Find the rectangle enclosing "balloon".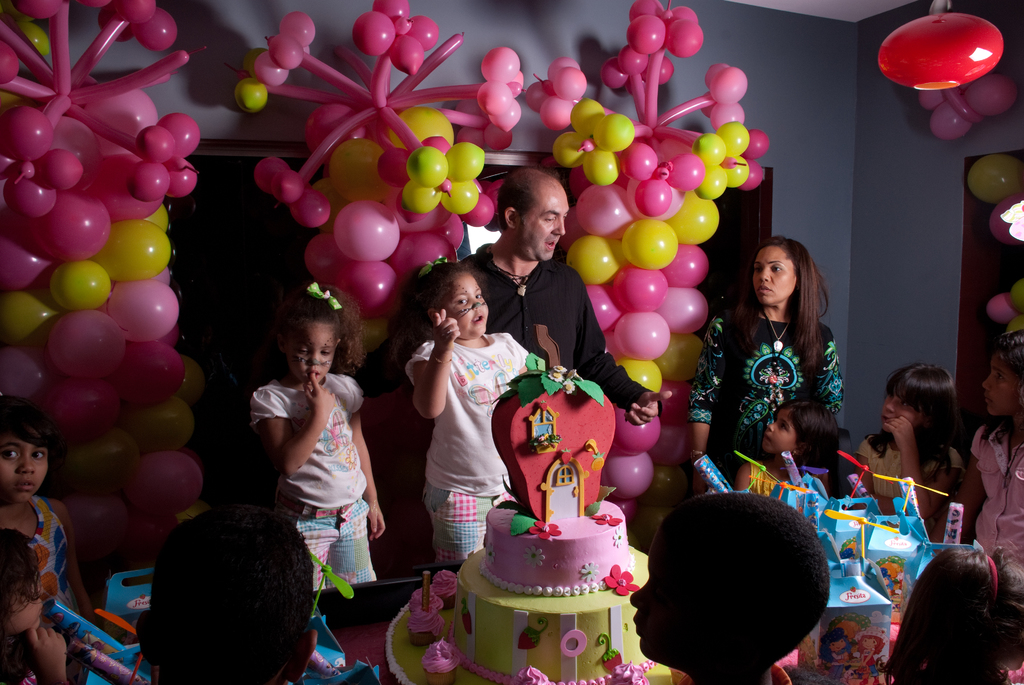
(left=111, top=341, right=182, bottom=401).
